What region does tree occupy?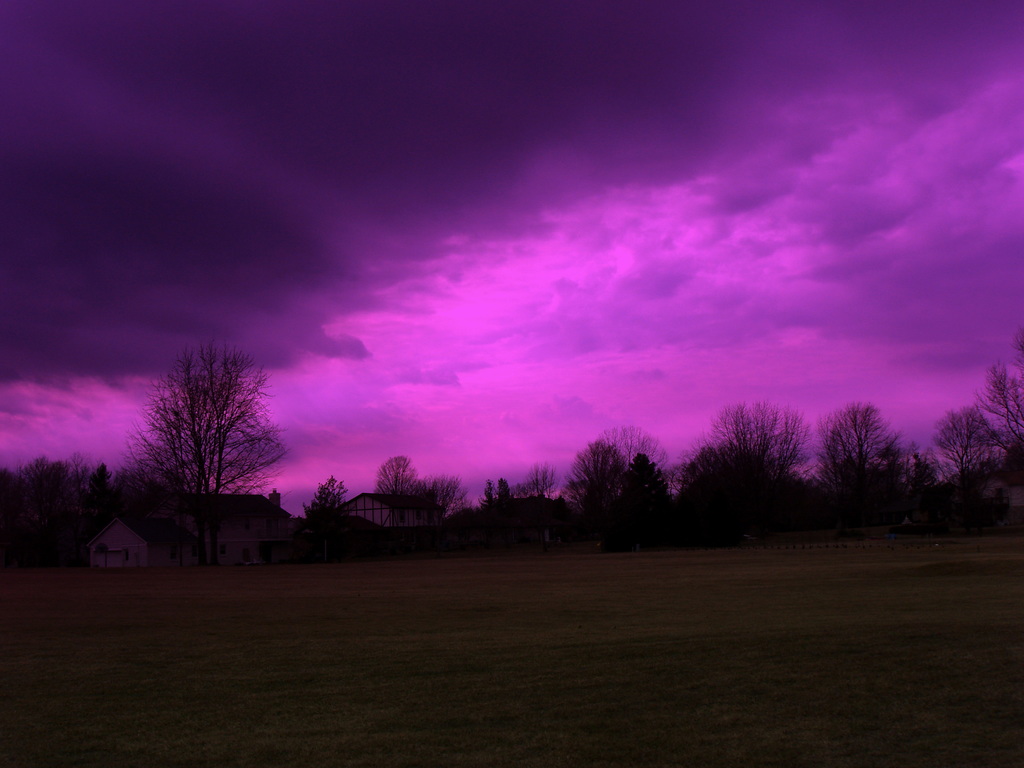
[left=151, top=317, right=306, bottom=518].
